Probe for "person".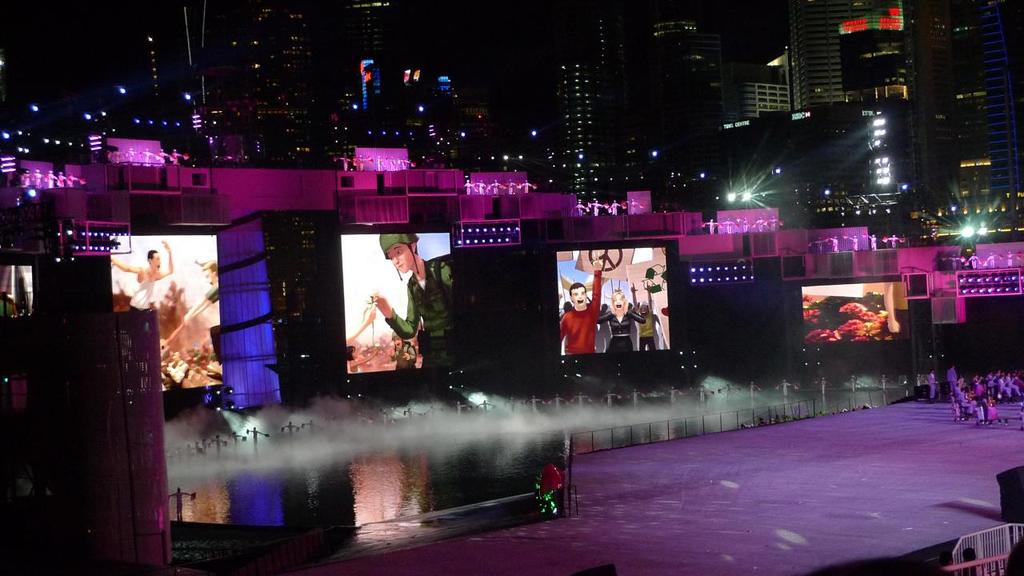
Probe result: bbox(373, 230, 457, 366).
